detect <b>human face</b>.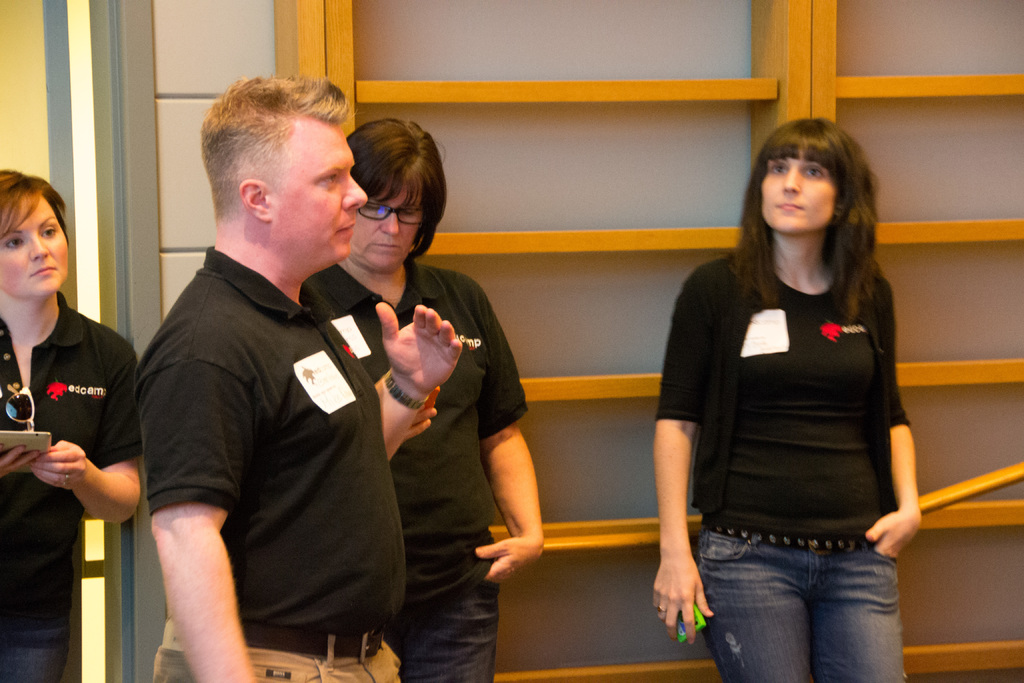
Detected at Rect(271, 129, 366, 265).
